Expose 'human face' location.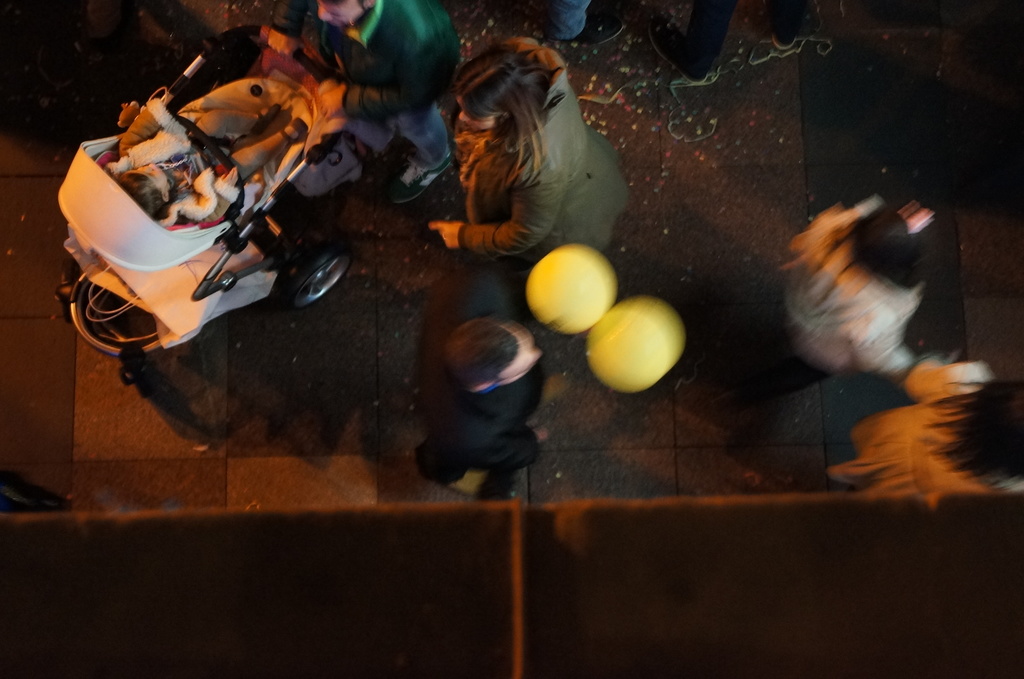
Exposed at locate(317, 0, 363, 27).
